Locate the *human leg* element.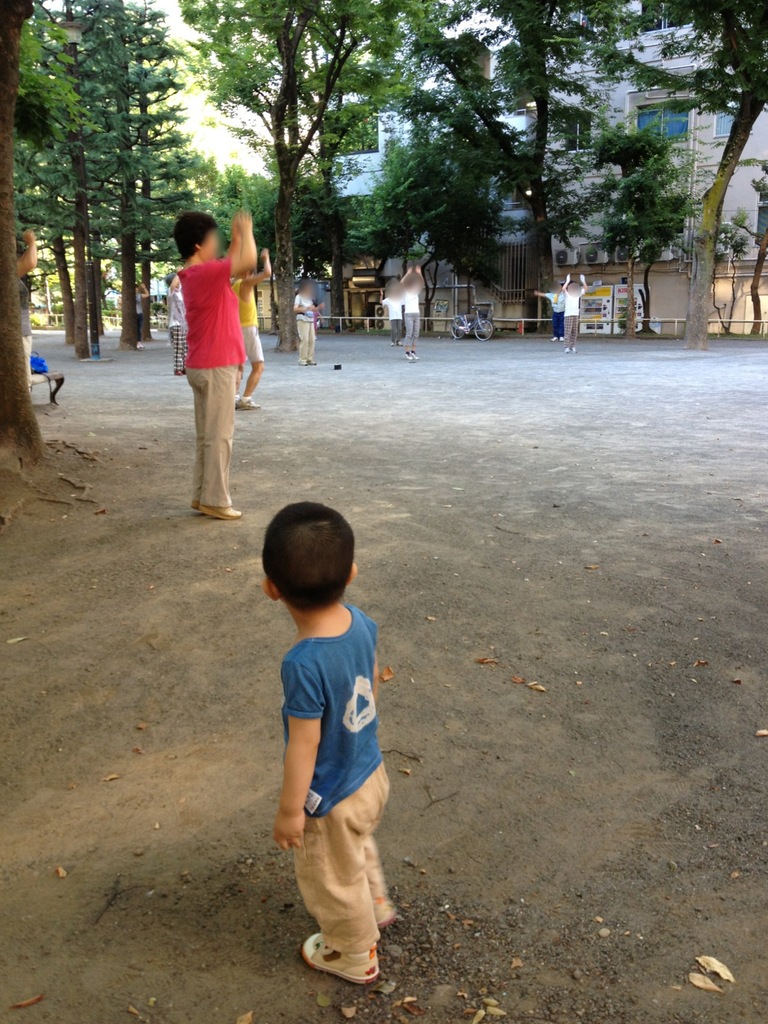
Element bbox: (left=404, top=312, right=410, bottom=360).
